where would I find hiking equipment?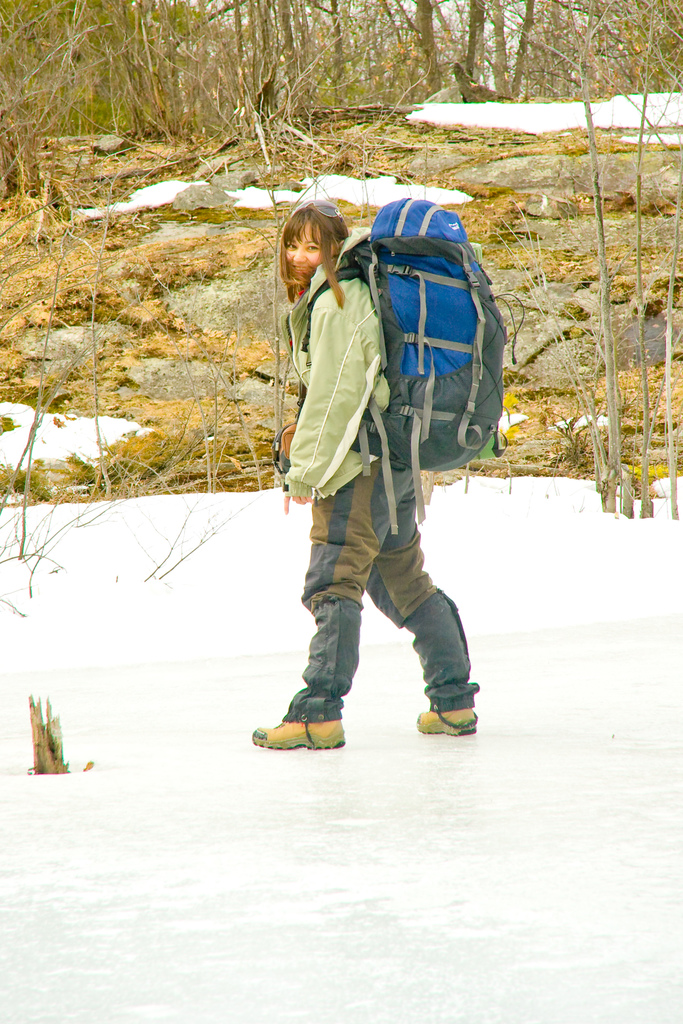
At bbox(287, 196, 505, 535).
